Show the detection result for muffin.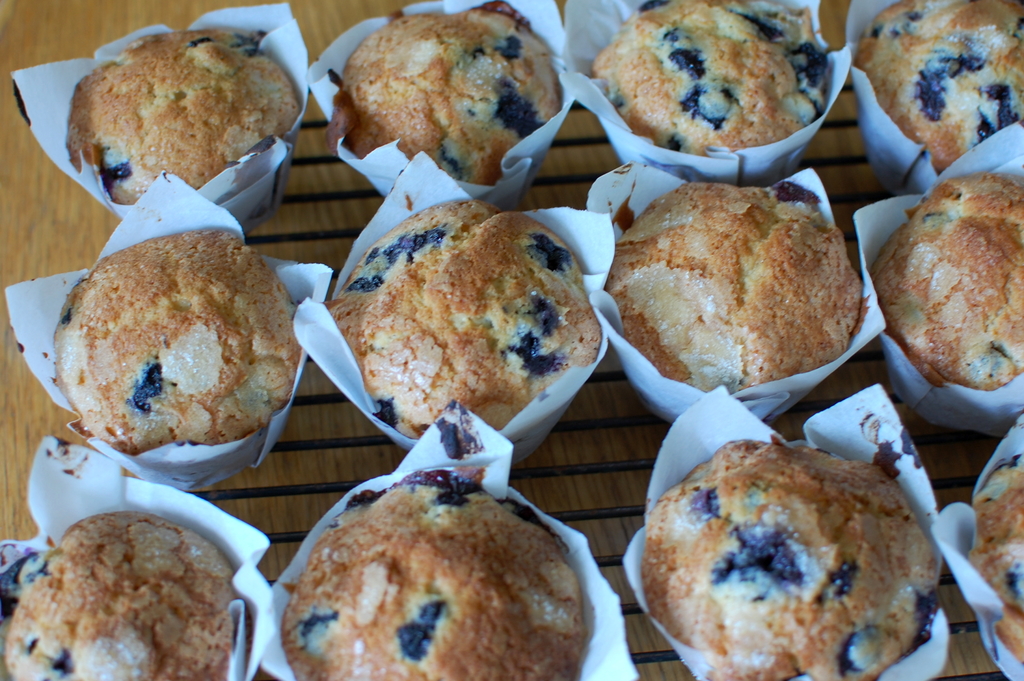
BBox(283, 140, 621, 470).
